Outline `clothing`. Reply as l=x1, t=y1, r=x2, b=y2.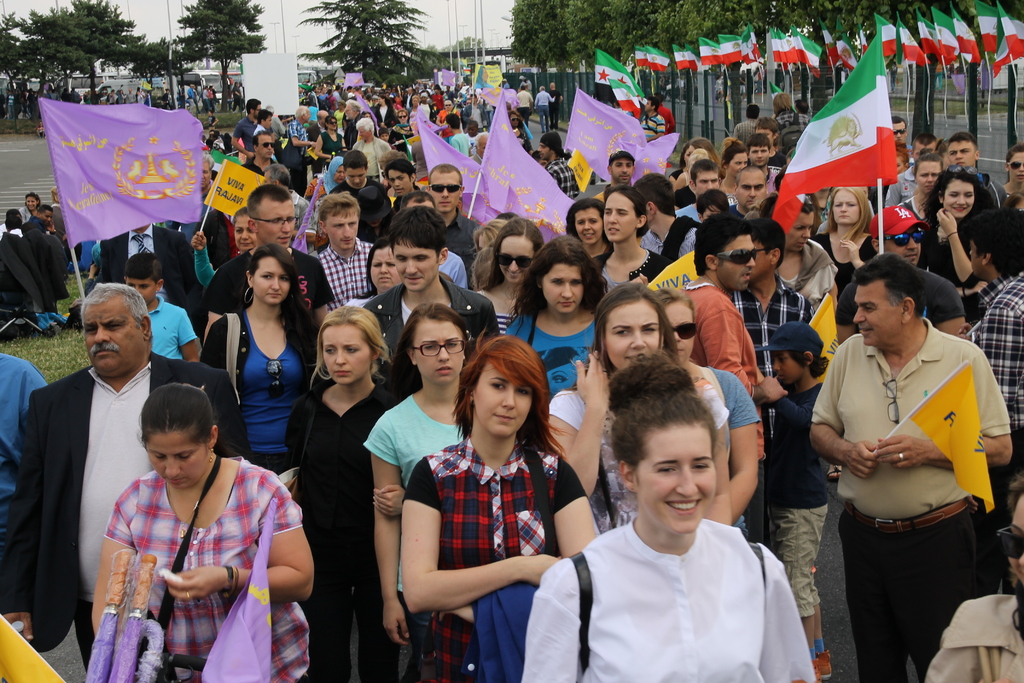
l=104, t=228, r=199, b=309.
